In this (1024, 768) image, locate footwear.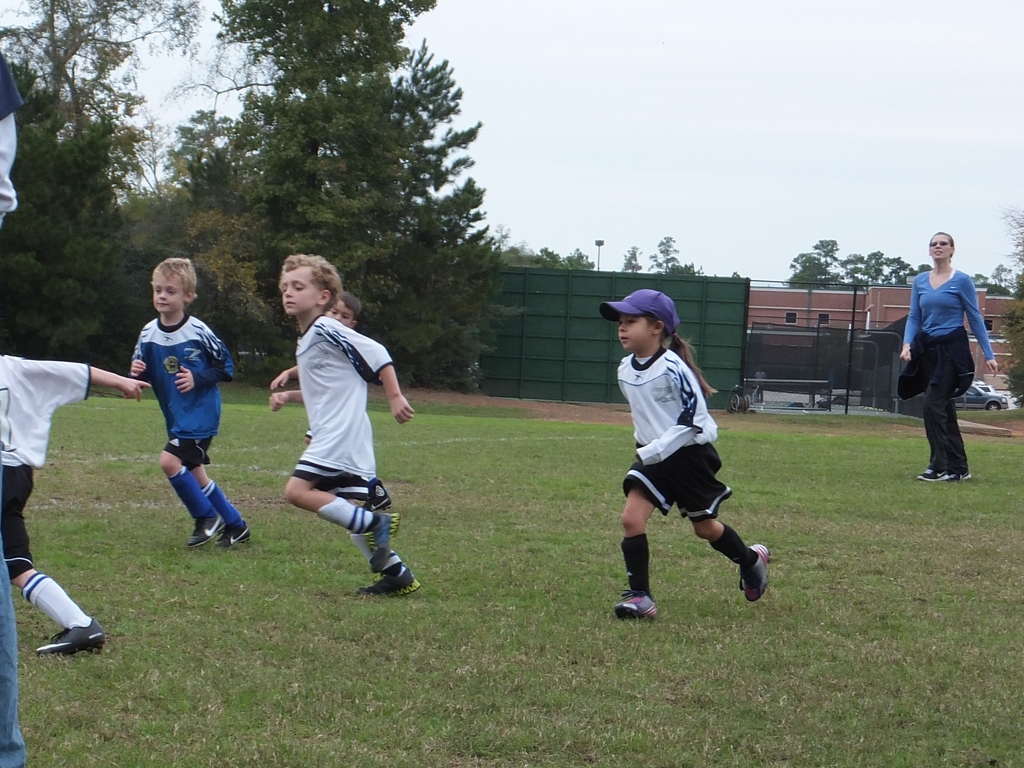
Bounding box: bbox=[911, 468, 938, 480].
